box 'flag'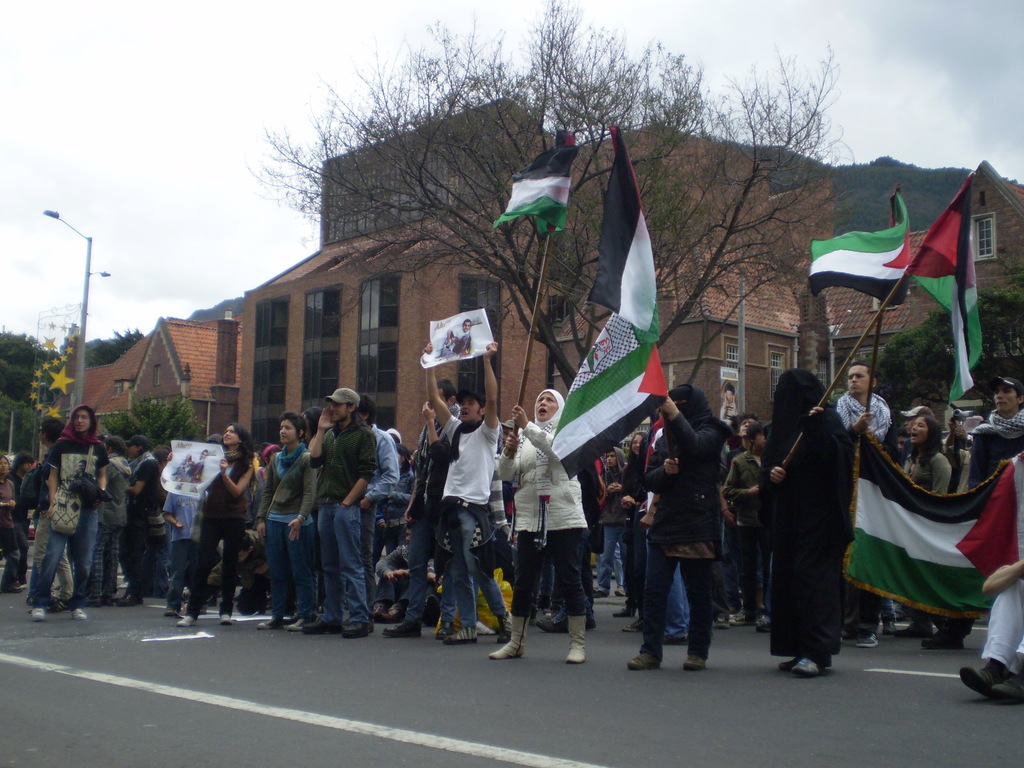
x1=808 y1=189 x2=914 y2=302
